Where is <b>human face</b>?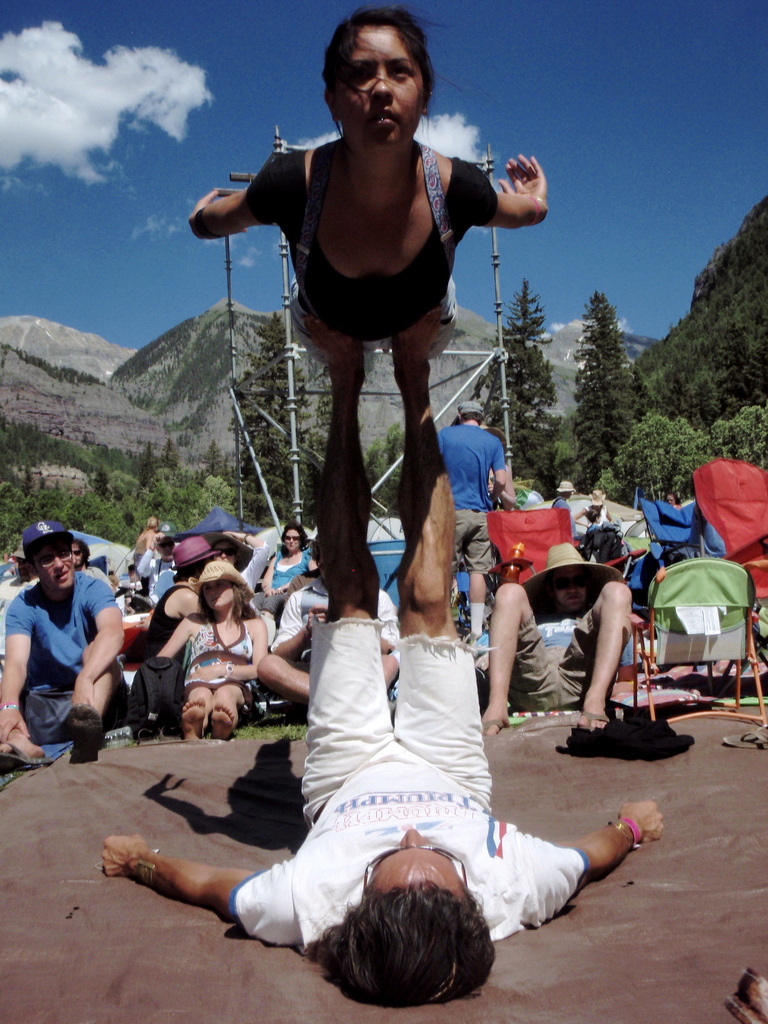
[x1=558, y1=571, x2=589, y2=610].
